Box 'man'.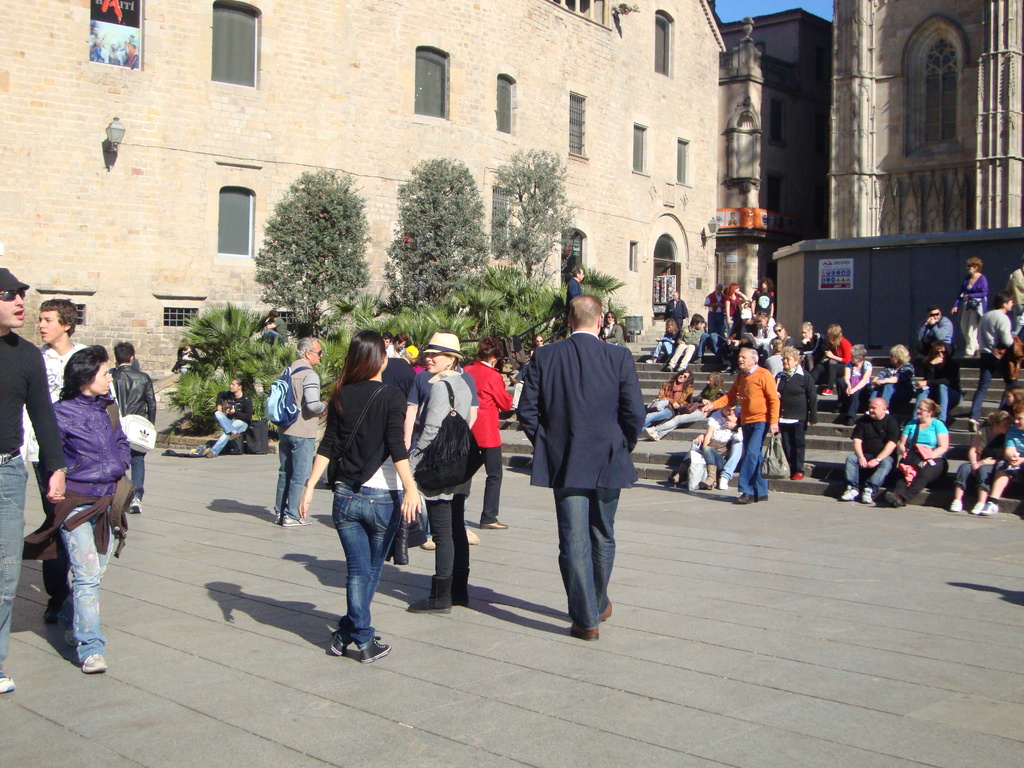
112,336,157,512.
